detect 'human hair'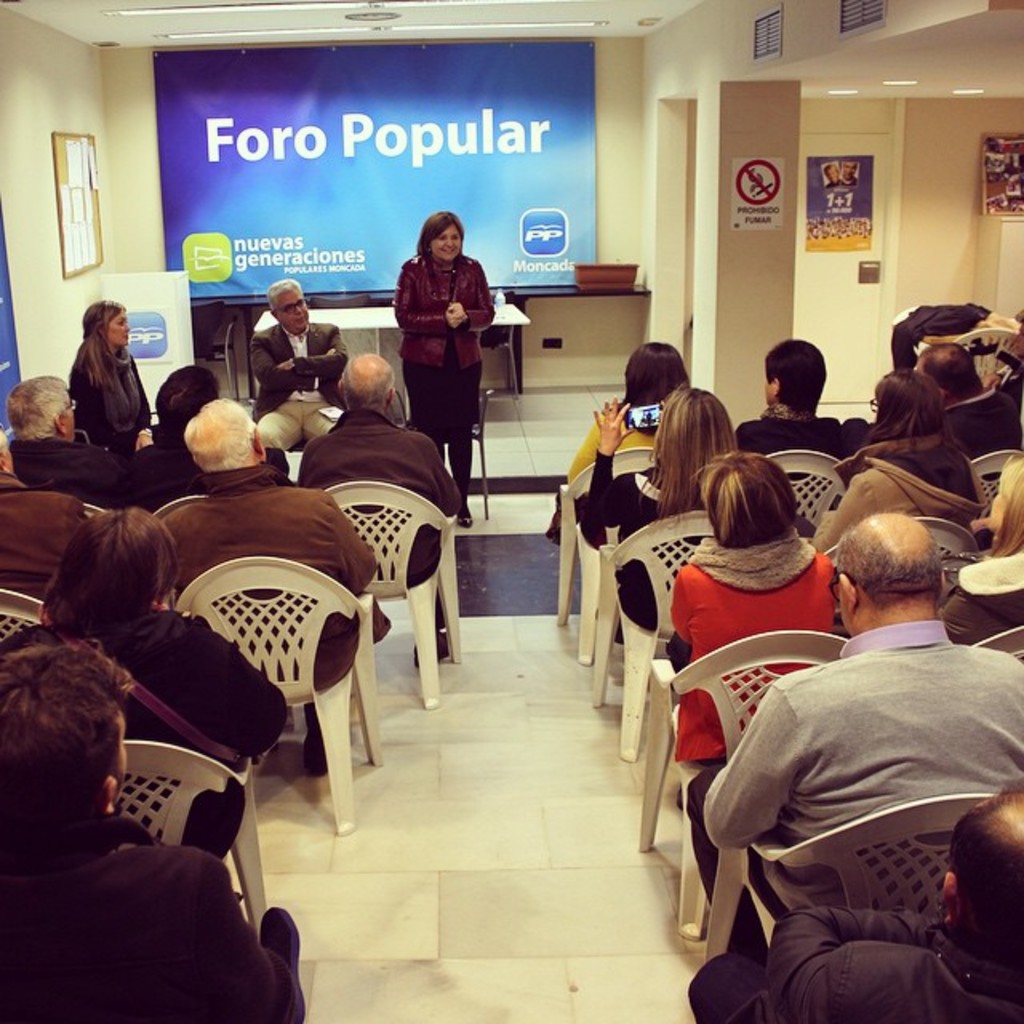
762 333 827 411
